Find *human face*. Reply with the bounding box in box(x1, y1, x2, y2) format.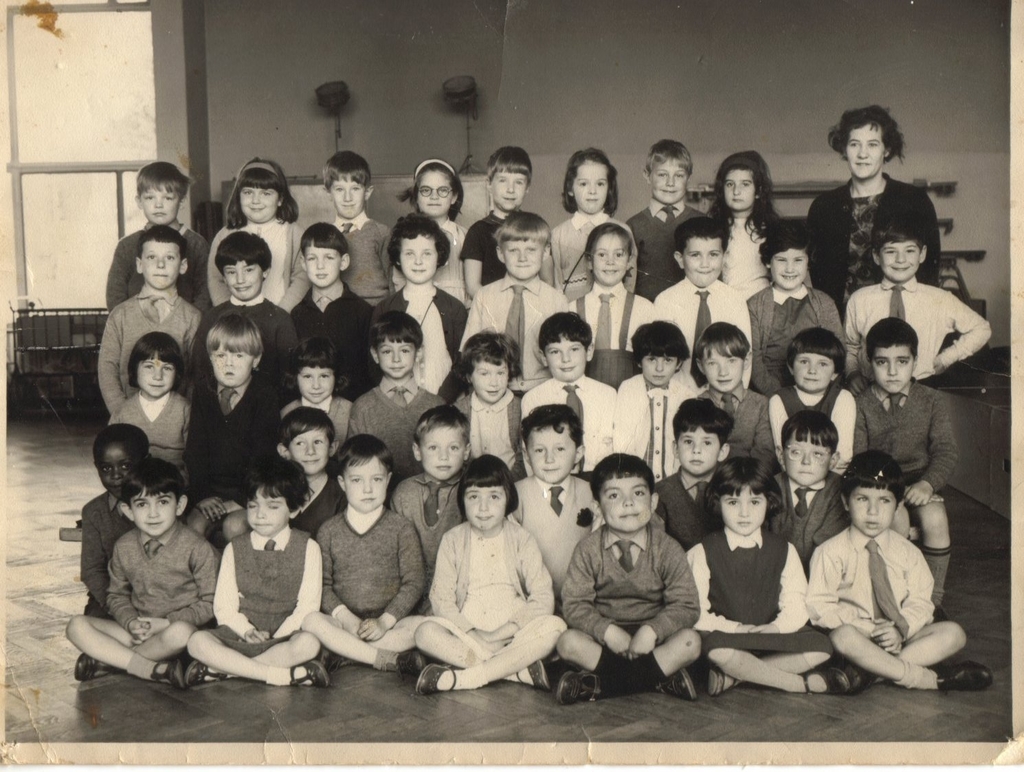
box(296, 364, 334, 401).
